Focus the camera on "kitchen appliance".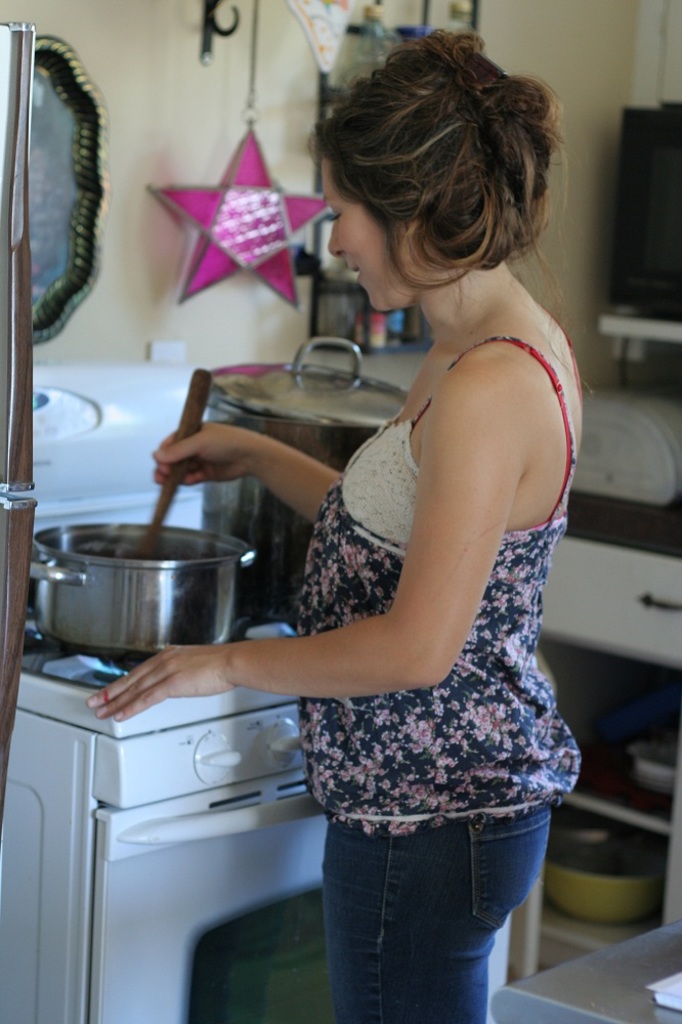
Focus region: (x1=0, y1=358, x2=513, y2=1023).
